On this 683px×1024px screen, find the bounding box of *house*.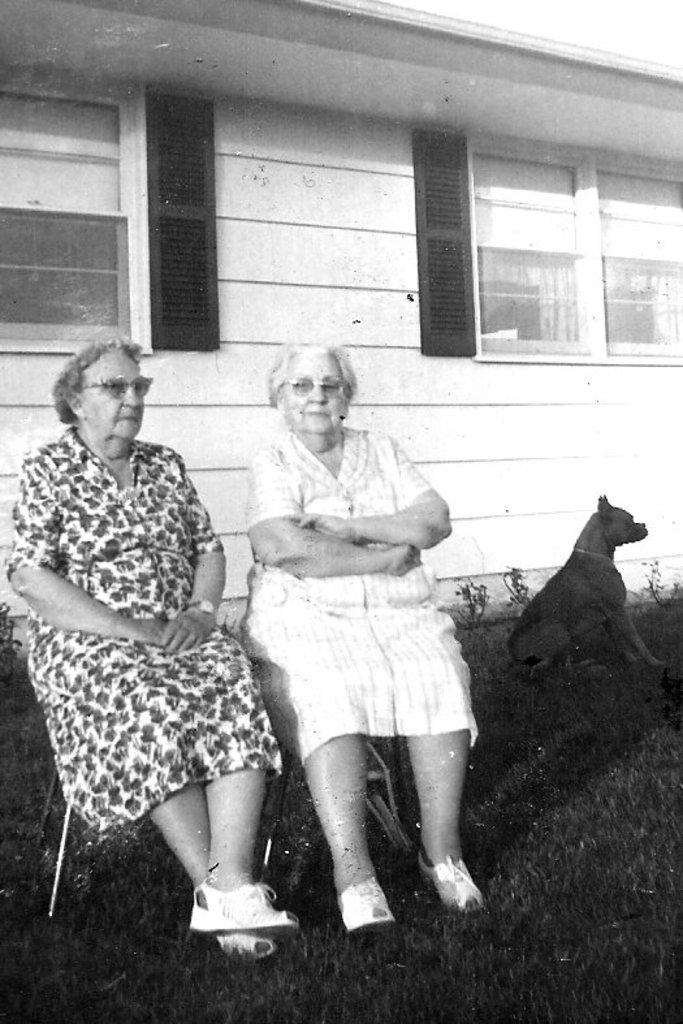
Bounding box: crop(0, 0, 682, 658).
